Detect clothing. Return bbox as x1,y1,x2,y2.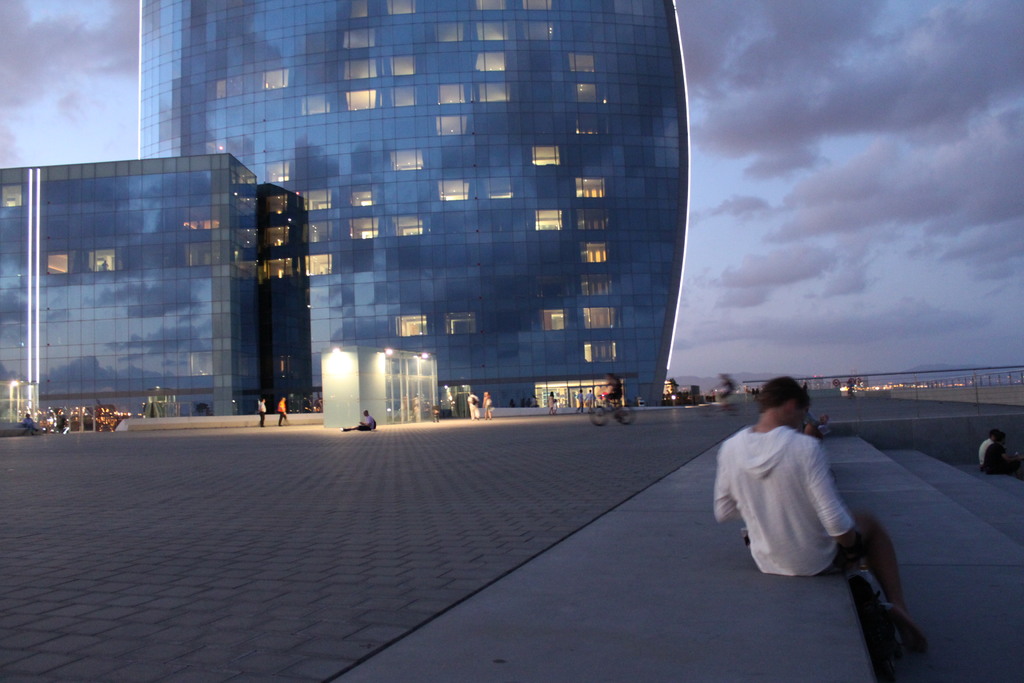
979,437,993,459.
